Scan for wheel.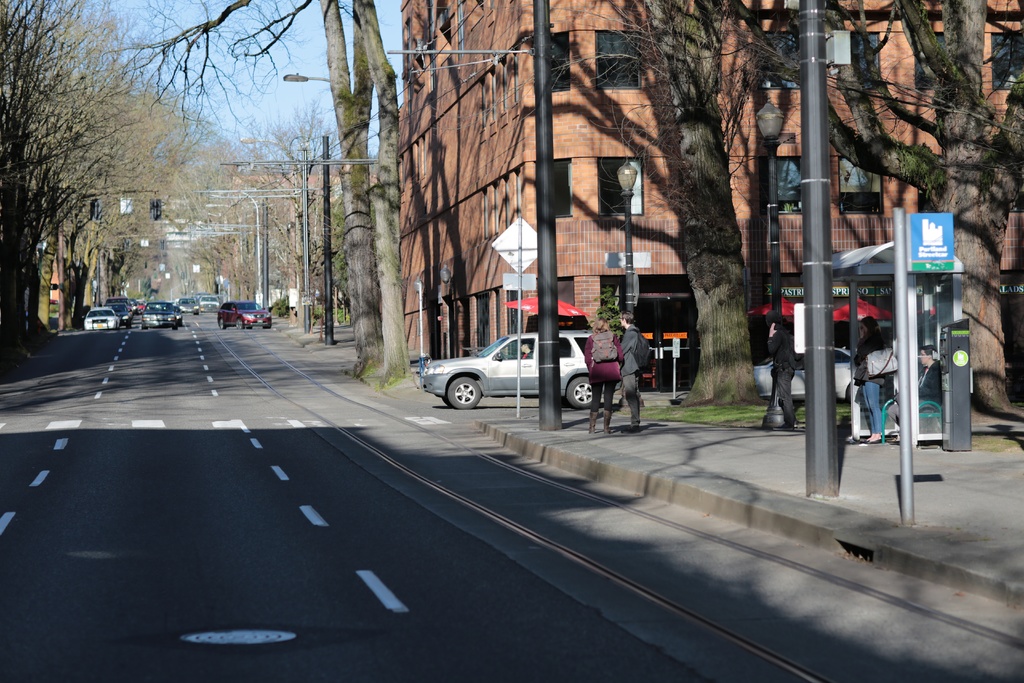
Scan result: (x1=566, y1=377, x2=593, y2=409).
